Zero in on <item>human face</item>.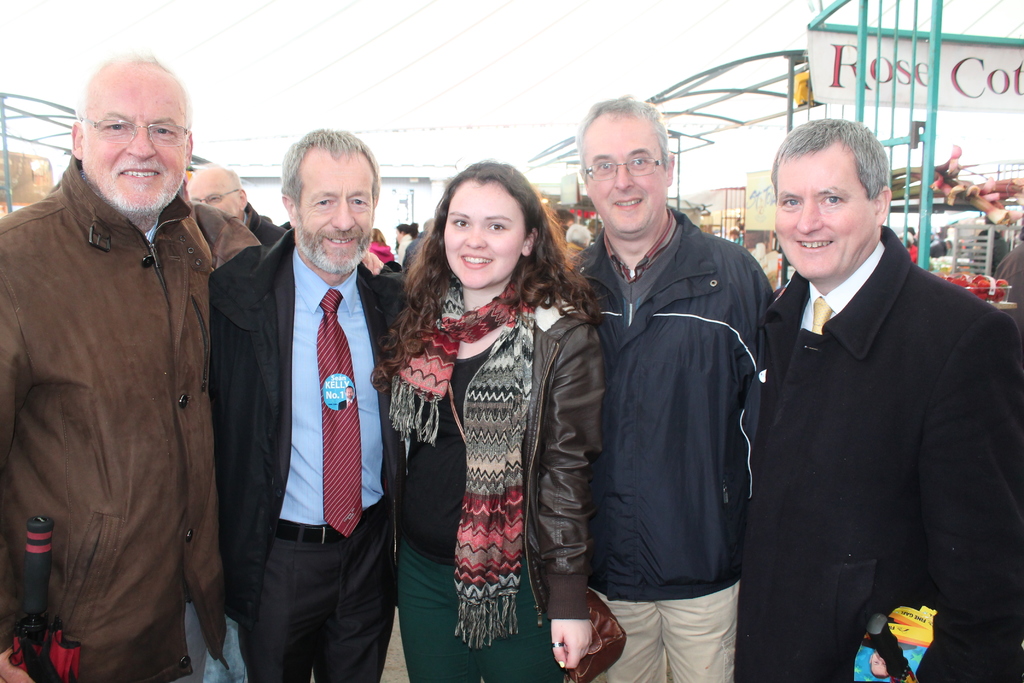
Zeroed in: region(772, 156, 876, 276).
